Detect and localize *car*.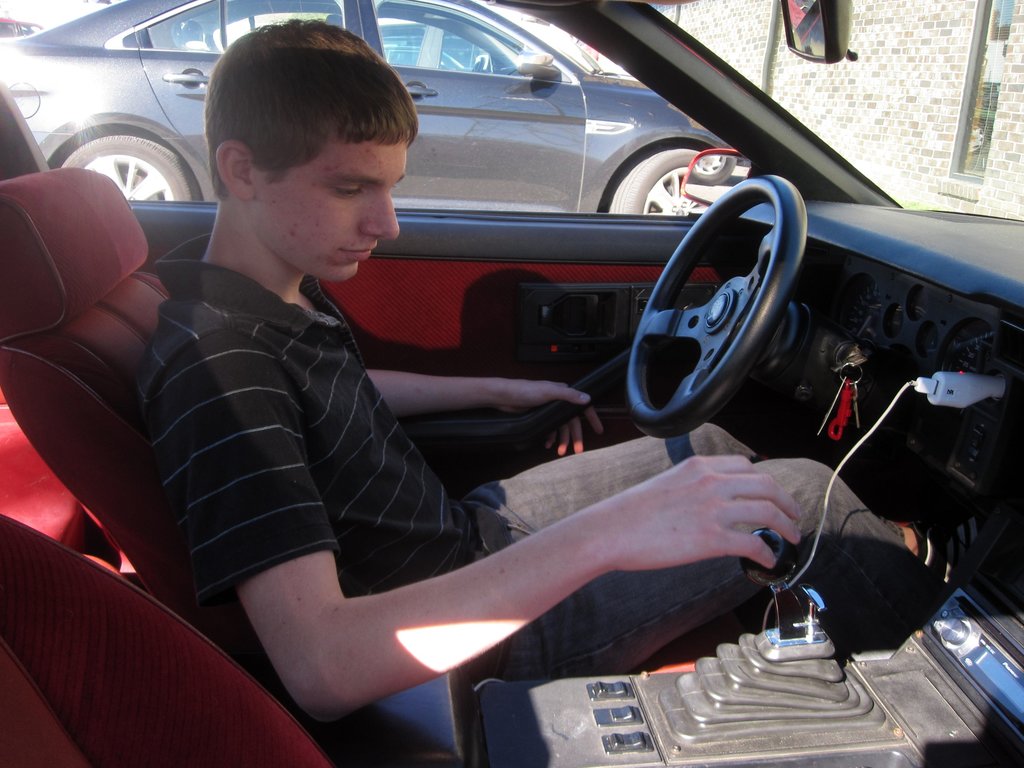
Localized at 378/20/521/67.
